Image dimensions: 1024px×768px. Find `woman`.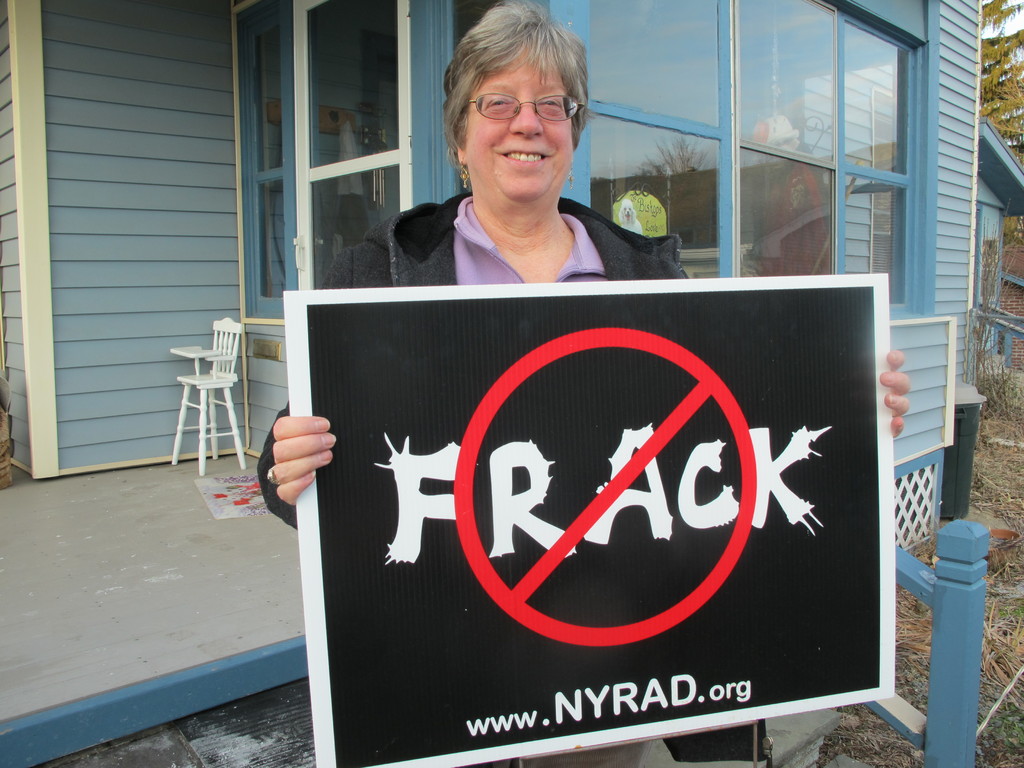
(246,0,910,767).
